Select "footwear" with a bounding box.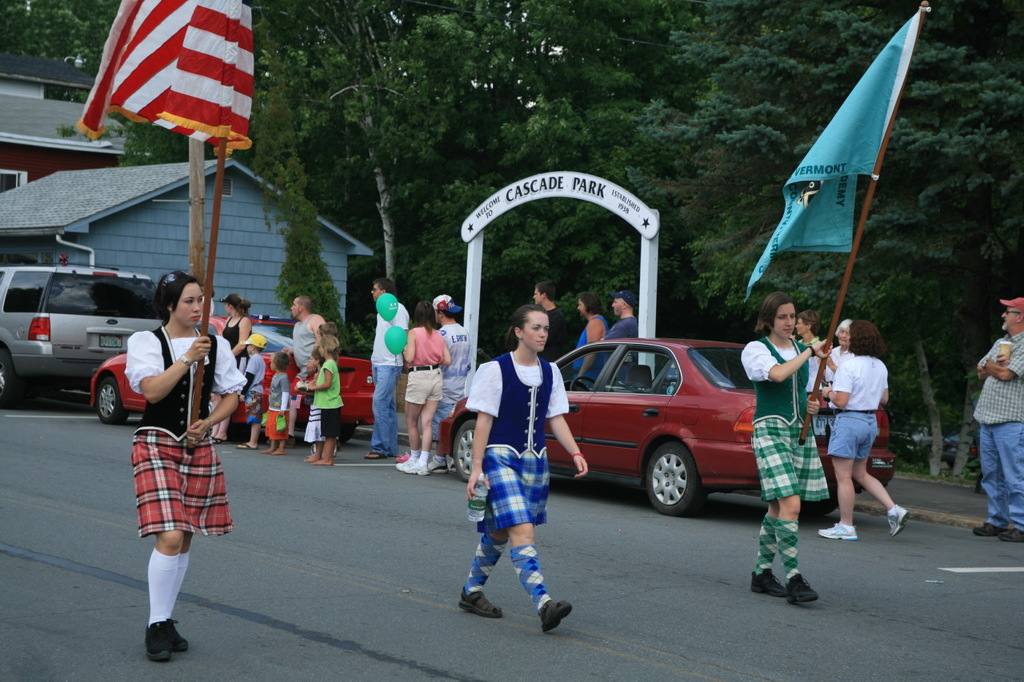
[x1=402, y1=458, x2=427, y2=475].
